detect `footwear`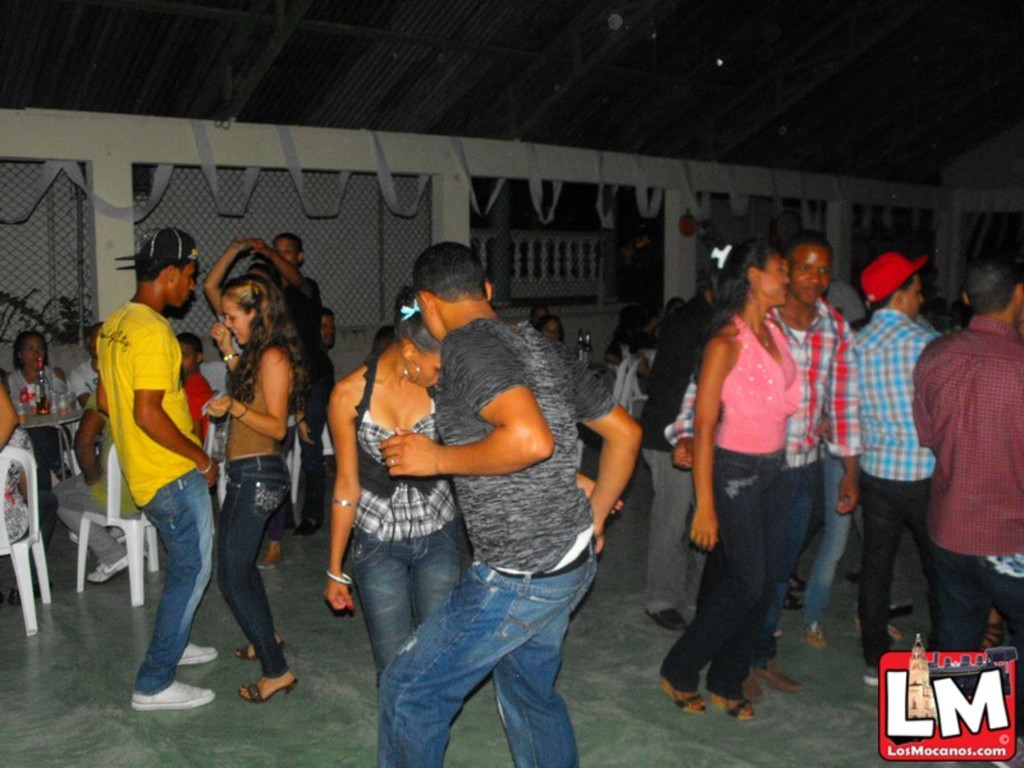
x1=709 y1=692 x2=753 y2=717
